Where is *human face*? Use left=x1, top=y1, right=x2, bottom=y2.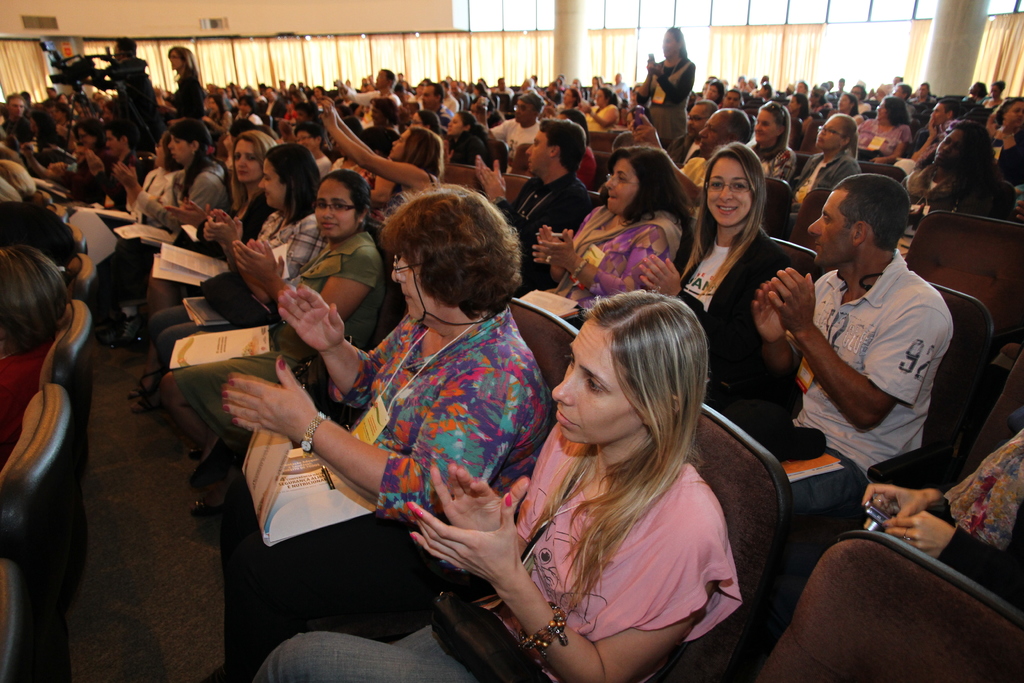
left=932, top=133, right=963, bottom=162.
